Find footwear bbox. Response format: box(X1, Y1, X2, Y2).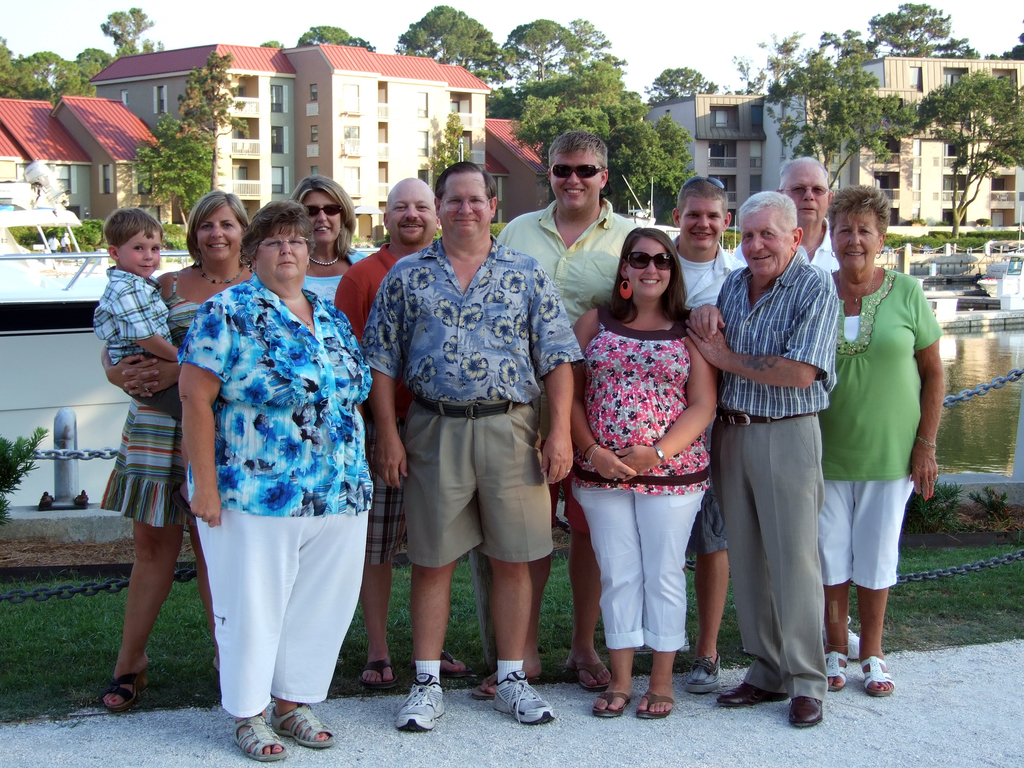
box(826, 620, 862, 664).
